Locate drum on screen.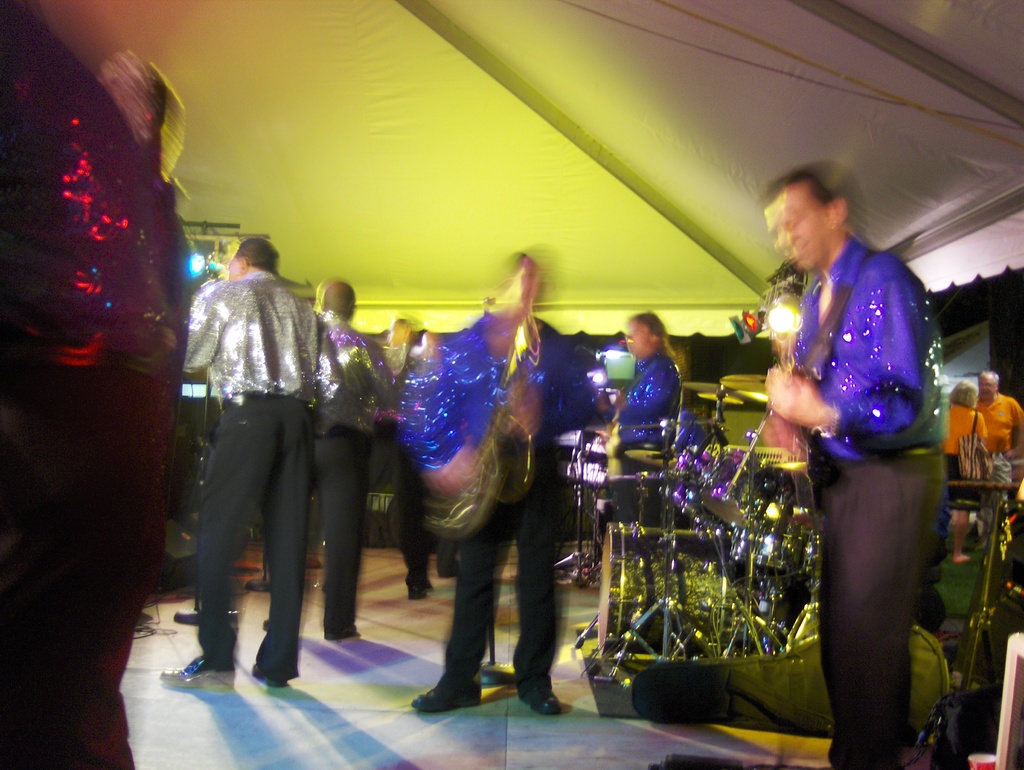
On screen at (723,486,811,578).
